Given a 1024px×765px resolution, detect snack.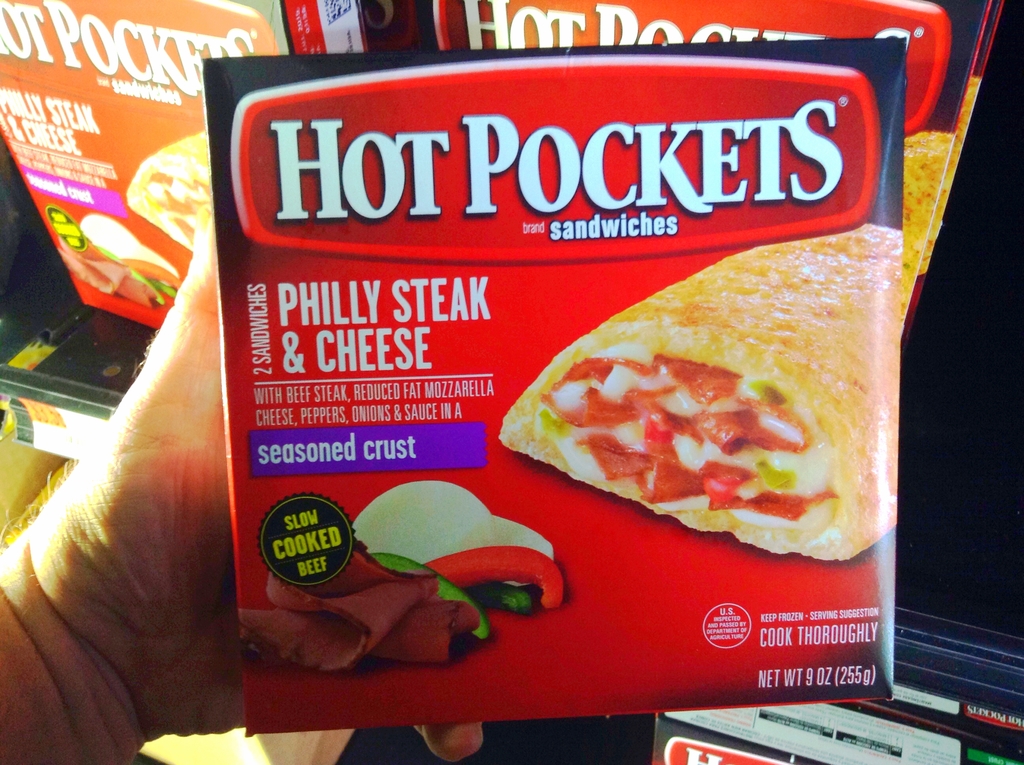
region(159, 6, 961, 721).
